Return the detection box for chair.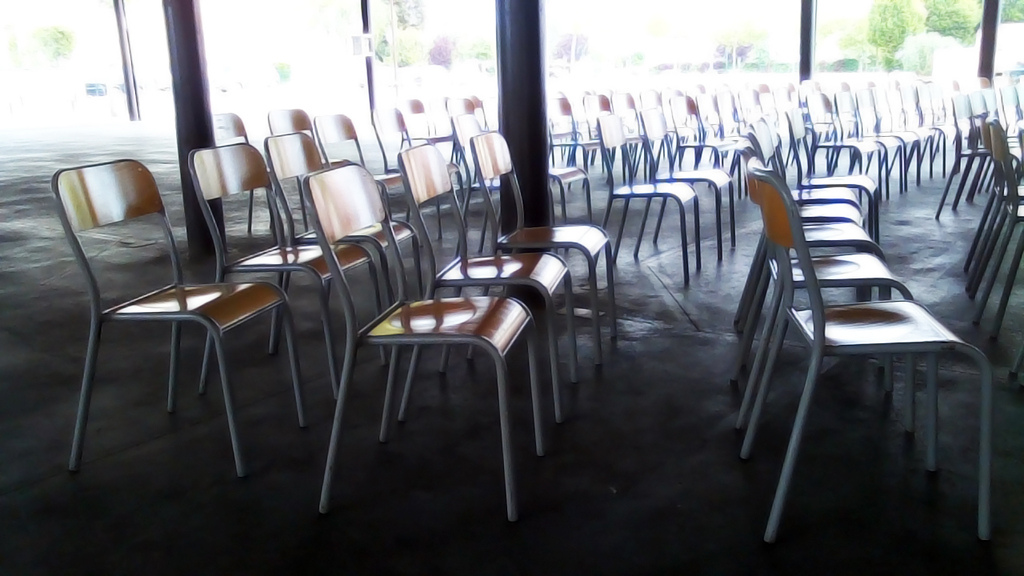
[734,158,915,453].
